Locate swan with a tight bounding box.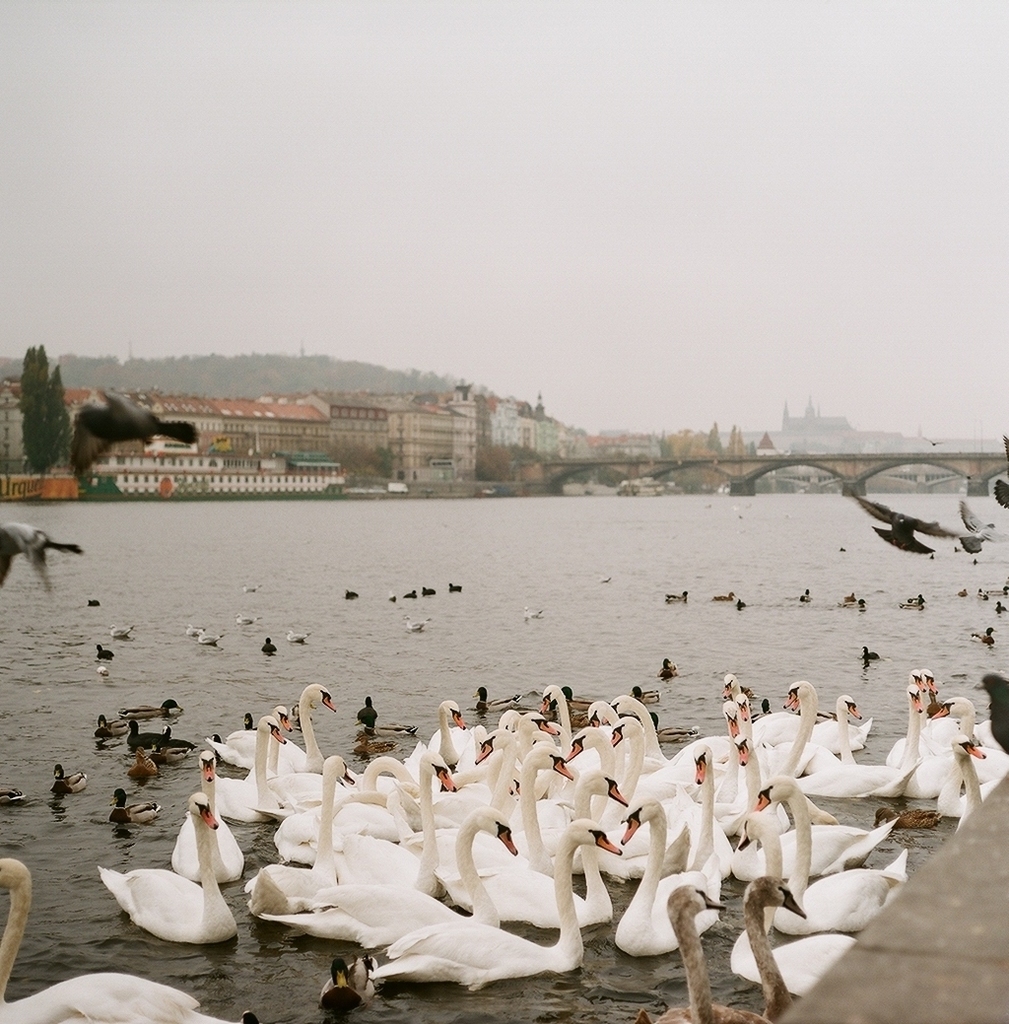
rect(342, 586, 360, 602).
